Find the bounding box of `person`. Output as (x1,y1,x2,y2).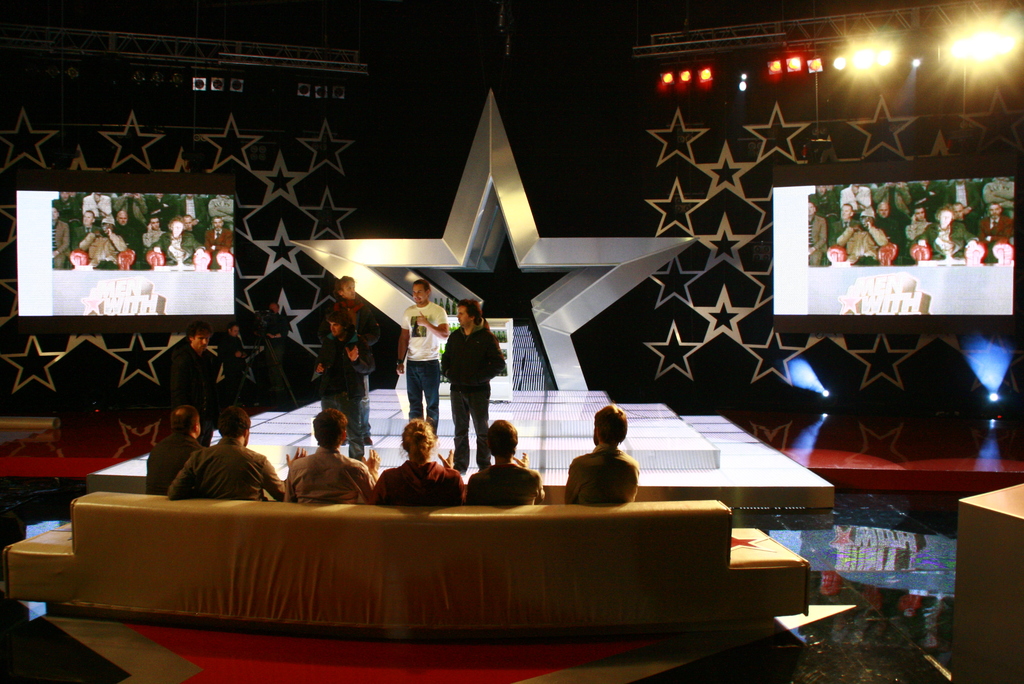
(164,405,310,503).
